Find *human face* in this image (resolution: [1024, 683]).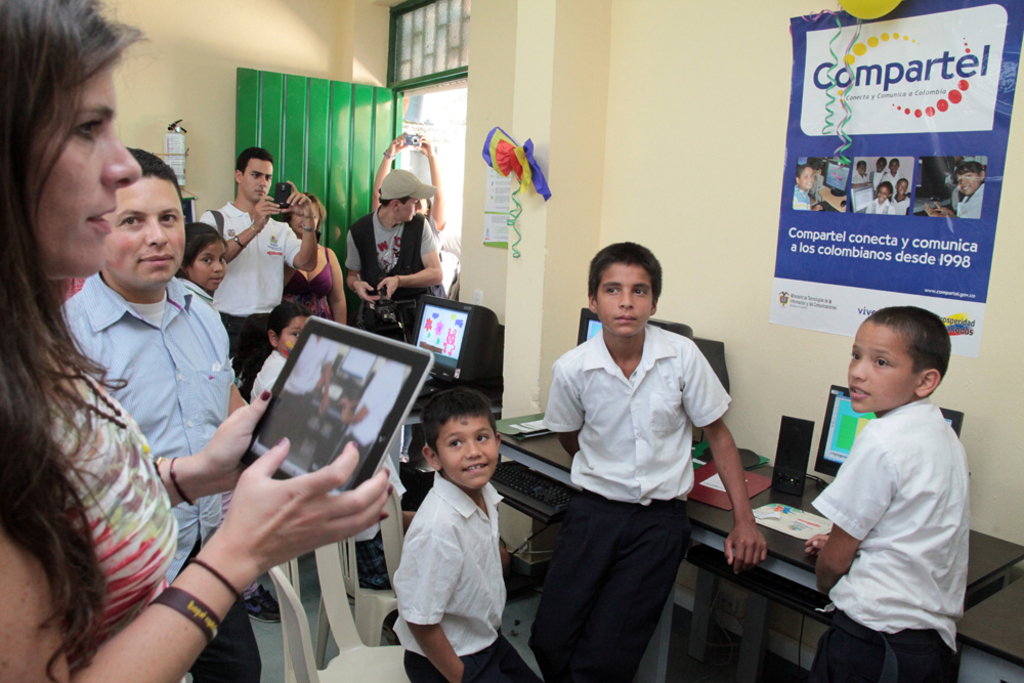
34,58,138,278.
